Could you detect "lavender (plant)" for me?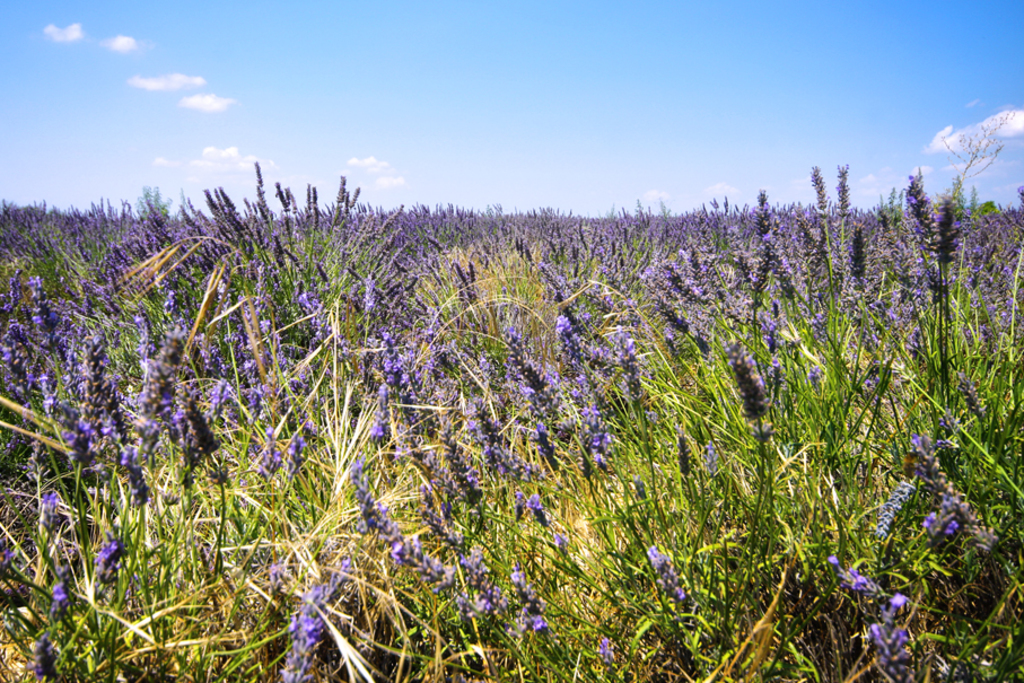
Detection result: <box>933,205,962,321</box>.
